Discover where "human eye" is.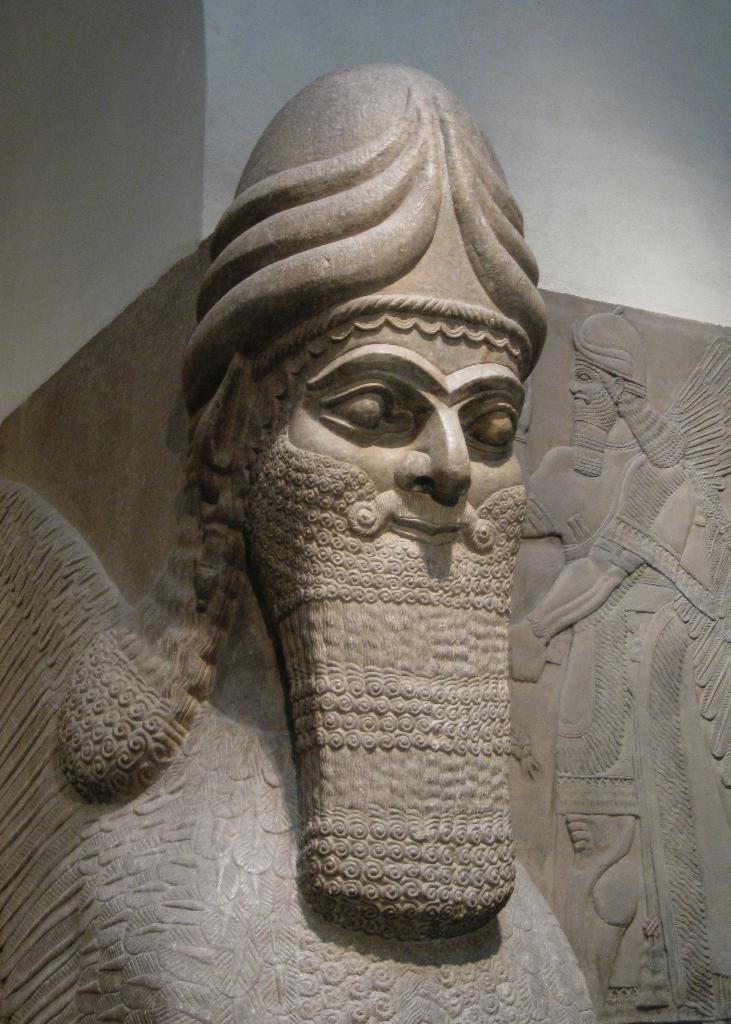
Discovered at BBox(463, 400, 526, 461).
